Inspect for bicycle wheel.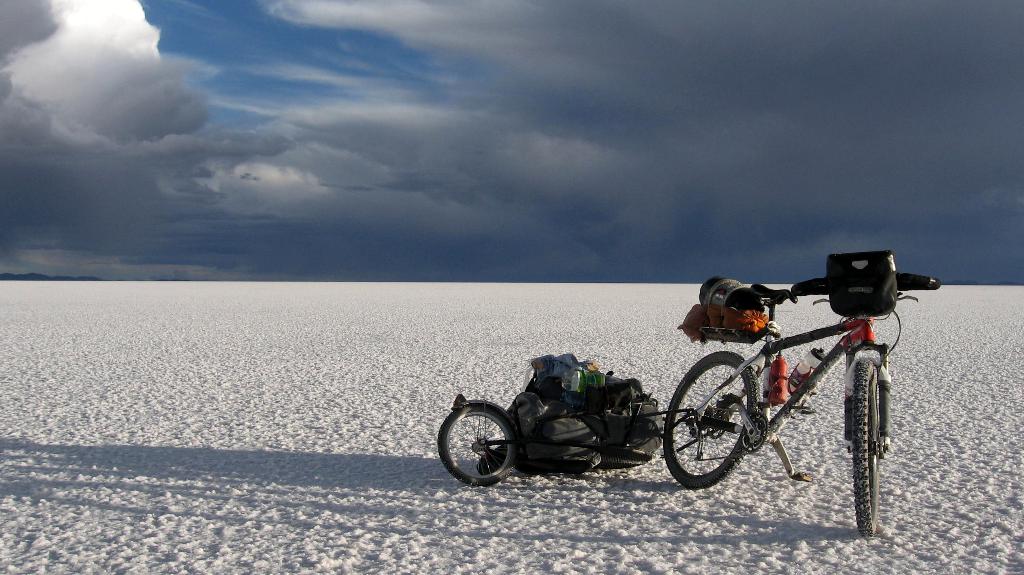
Inspection: <region>664, 353, 759, 490</region>.
